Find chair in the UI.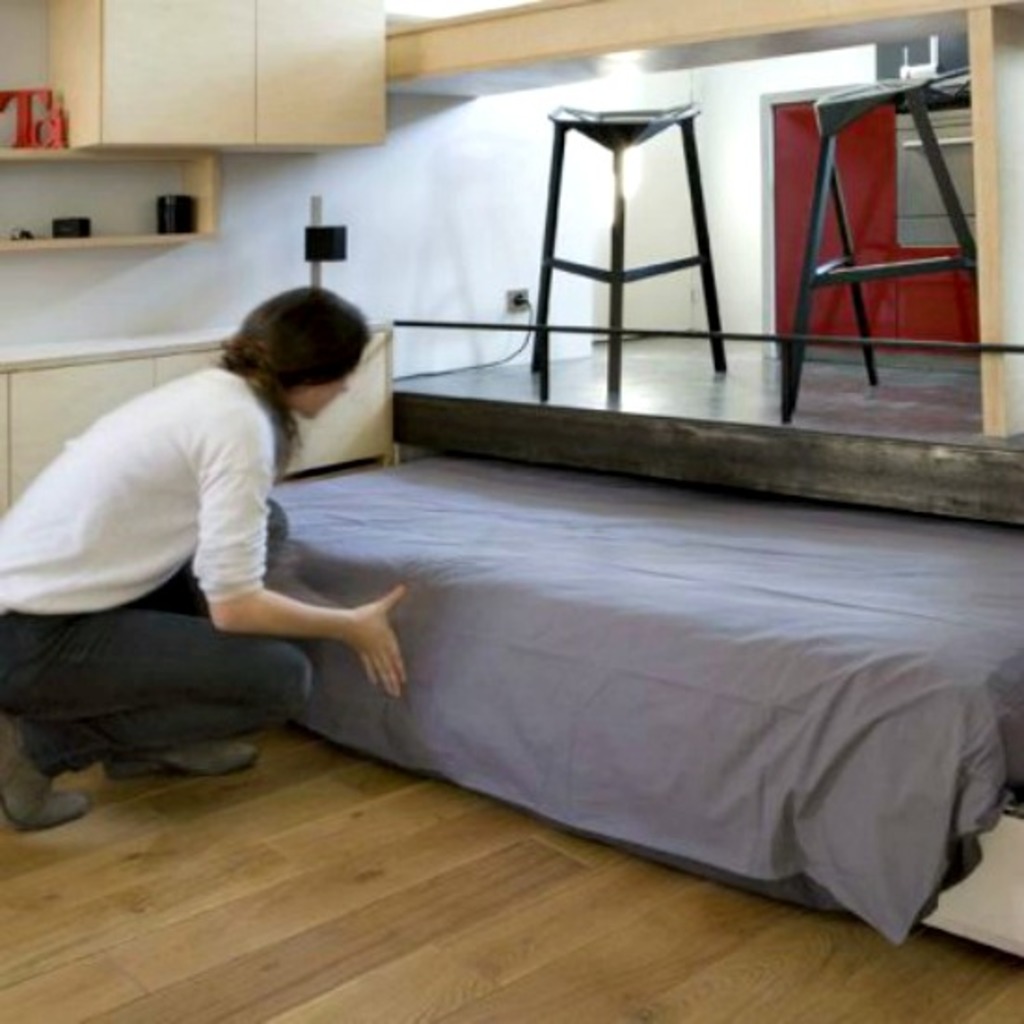
UI element at x1=728 y1=11 x2=1002 y2=452.
